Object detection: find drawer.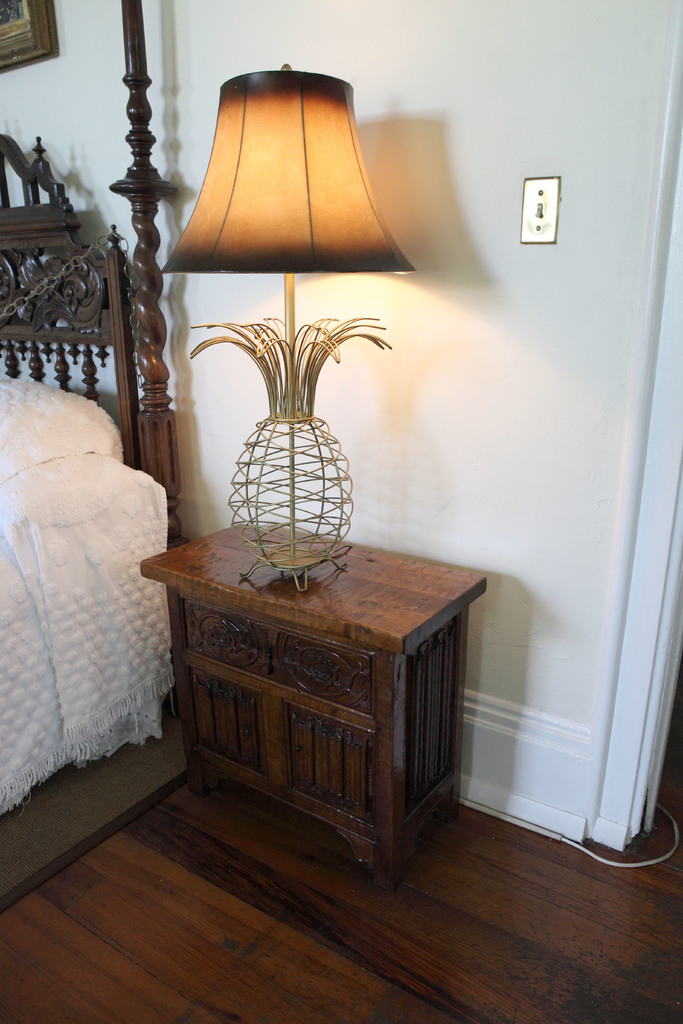
(183,600,373,715).
